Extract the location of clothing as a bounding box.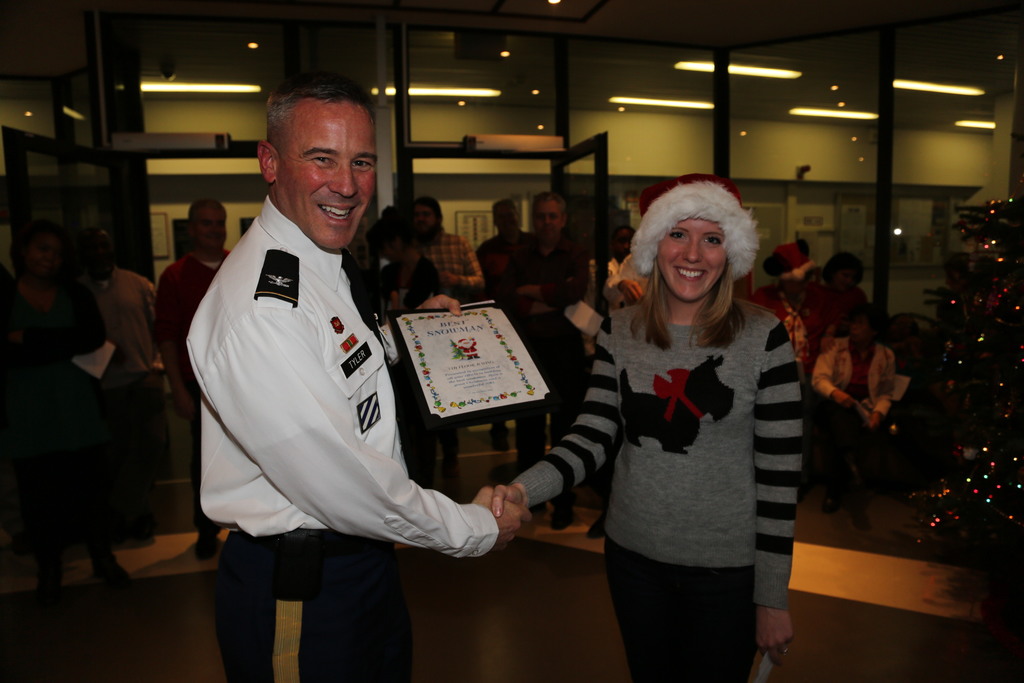
[476, 227, 526, 317].
